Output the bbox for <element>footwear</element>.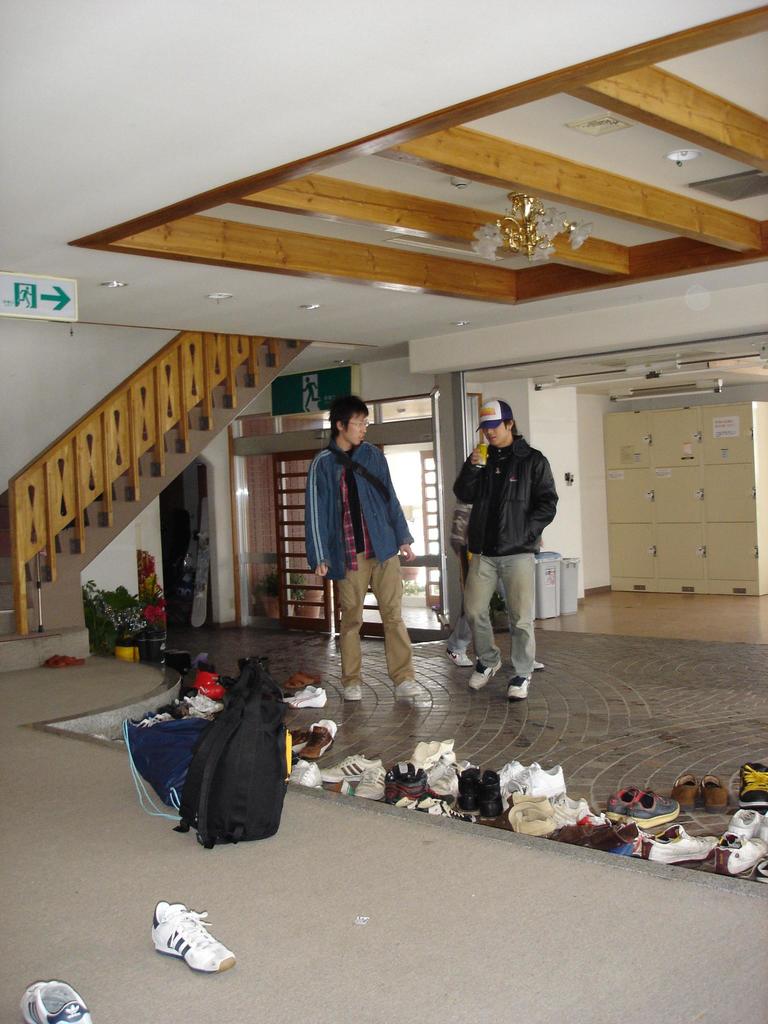
<region>167, 701, 211, 719</region>.
